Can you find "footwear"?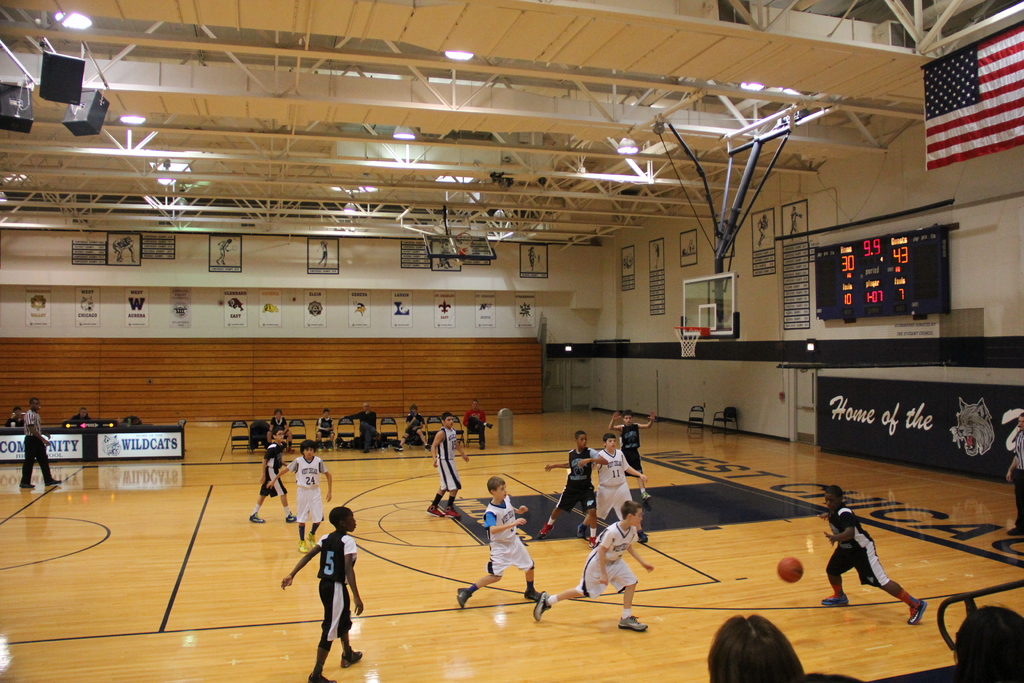
Yes, bounding box: bbox(486, 421, 495, 429).
